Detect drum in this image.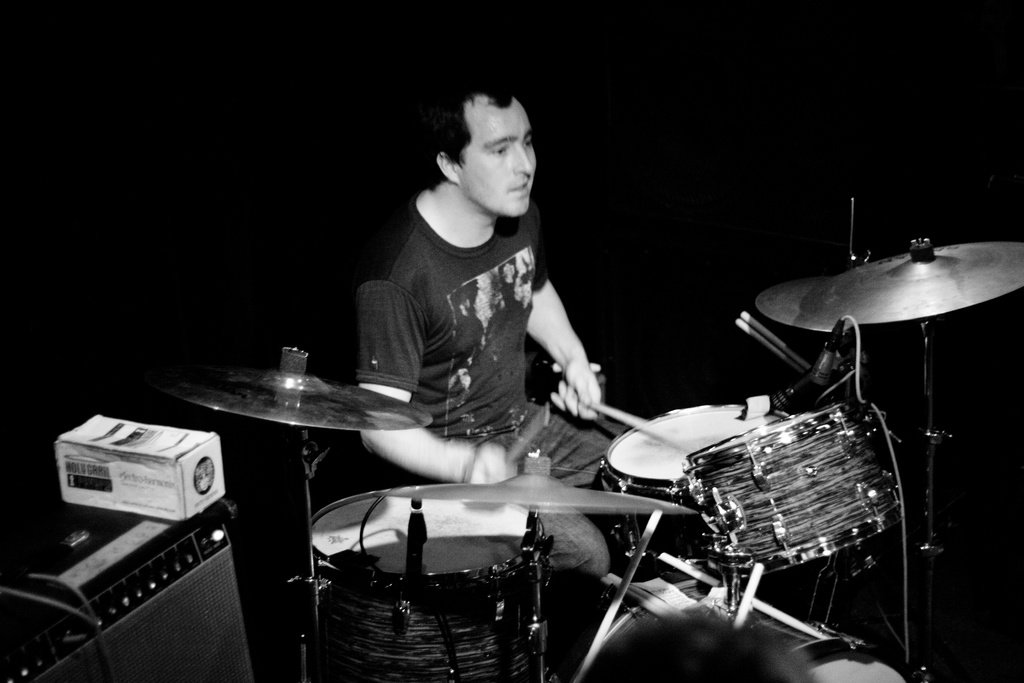
Detection: pyautogui.locateOnScreen(600, 404, 791, 561).
